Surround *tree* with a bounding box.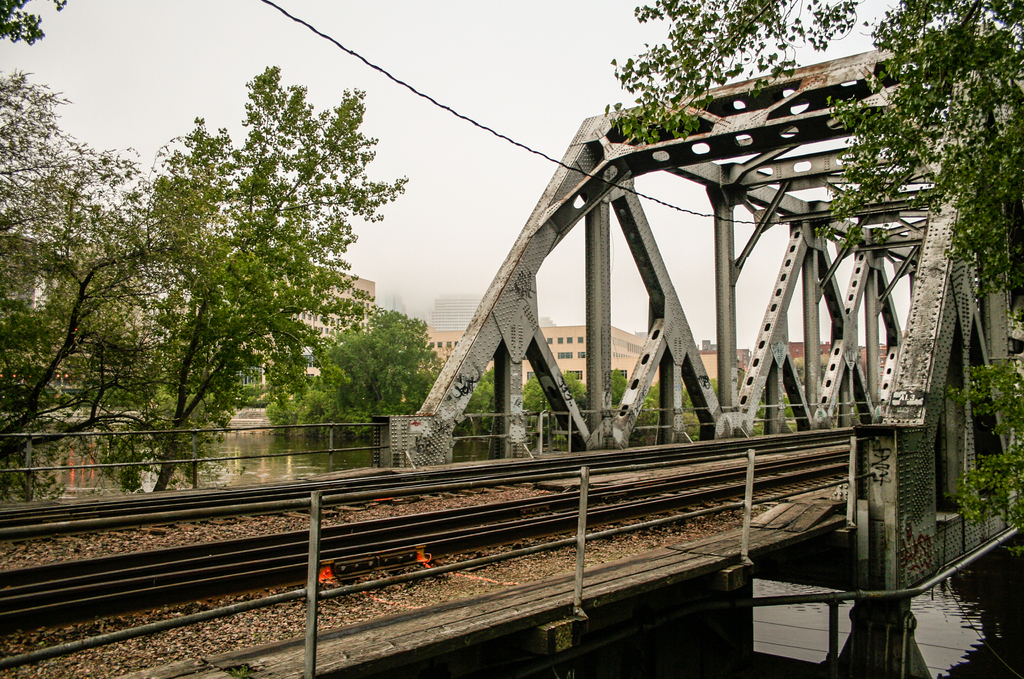
bbox(599, 368, 621, 446).
